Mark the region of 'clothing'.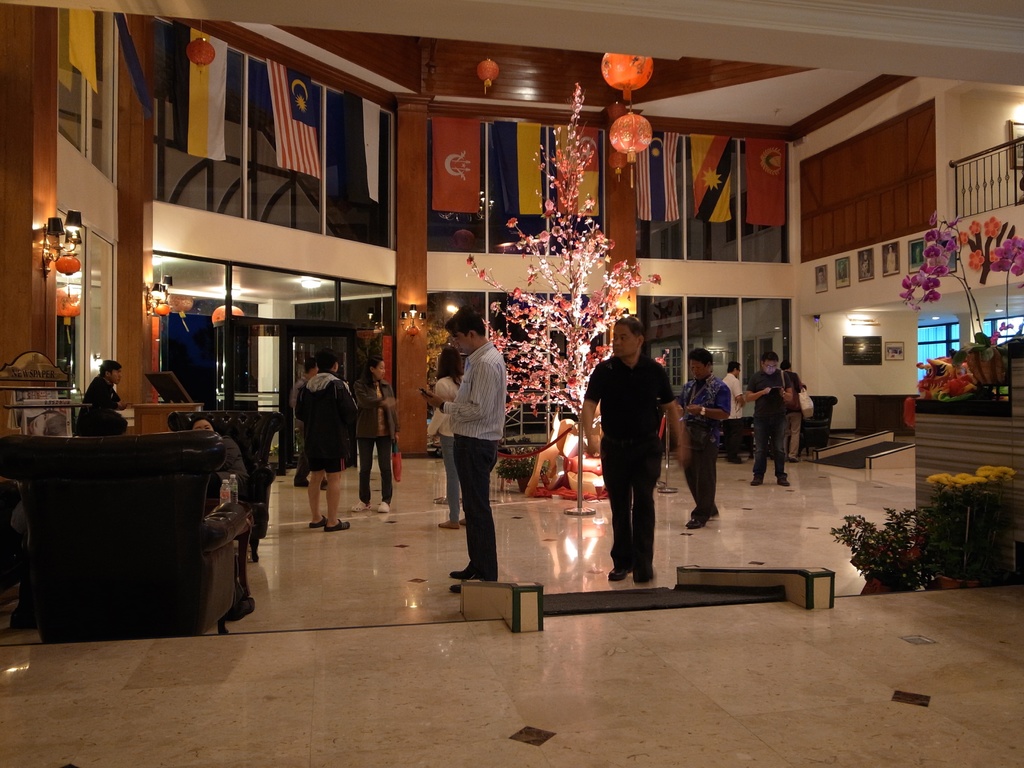
Region: pyautogui.locateOnScreen(76, 378, 126, 434).
